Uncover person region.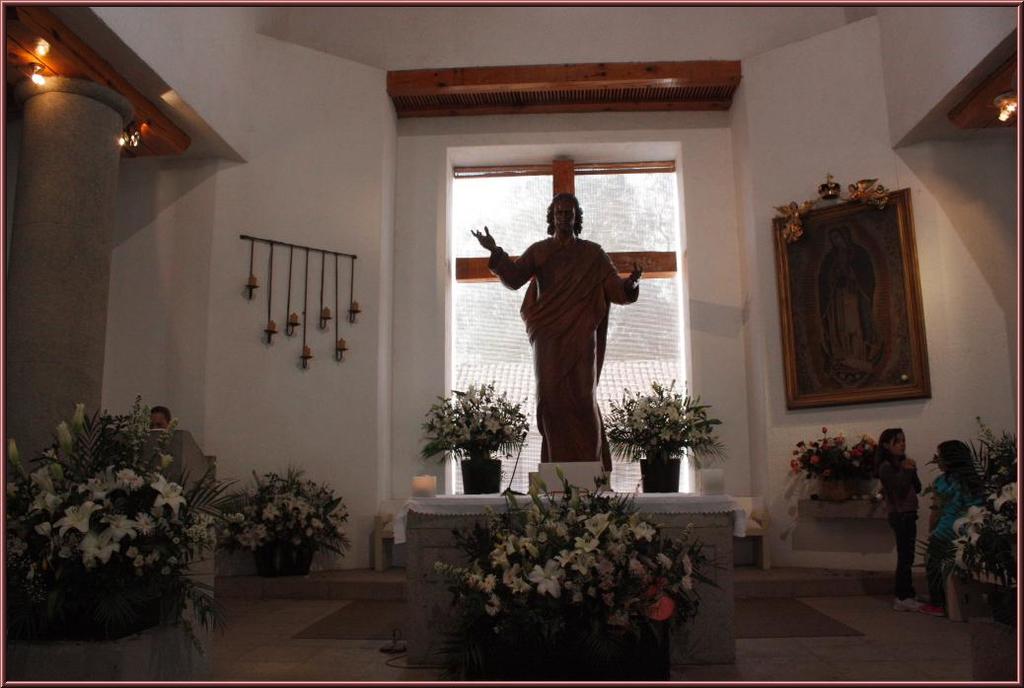
Uncovered: box=[146, 404, 172, 428].
